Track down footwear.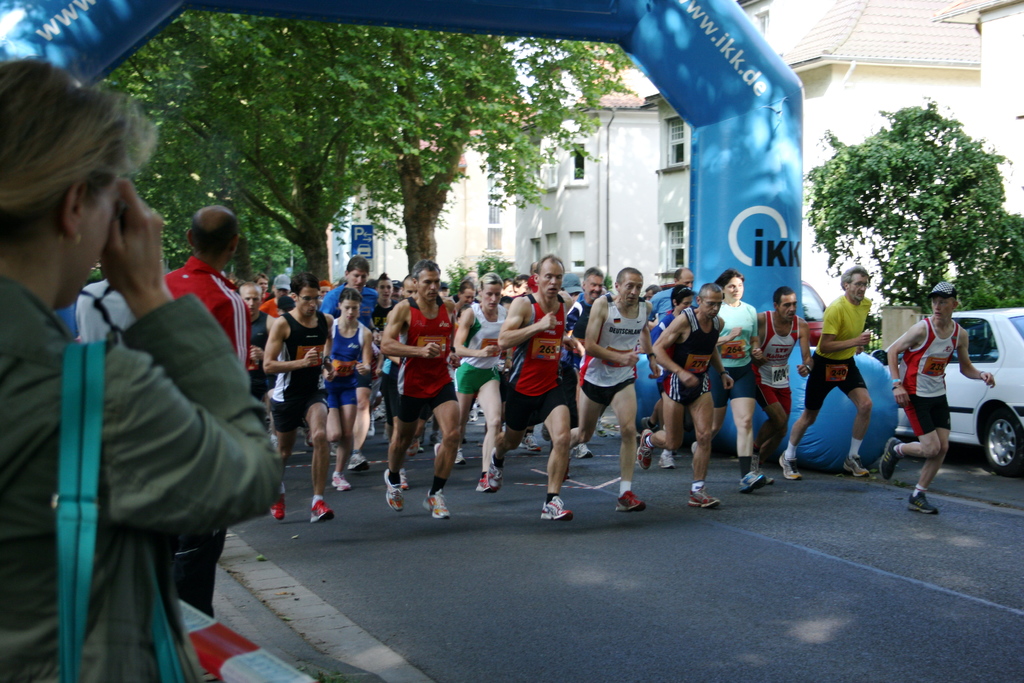
Tracked to <bbox>511, 441, 539, 450</bbox>.
